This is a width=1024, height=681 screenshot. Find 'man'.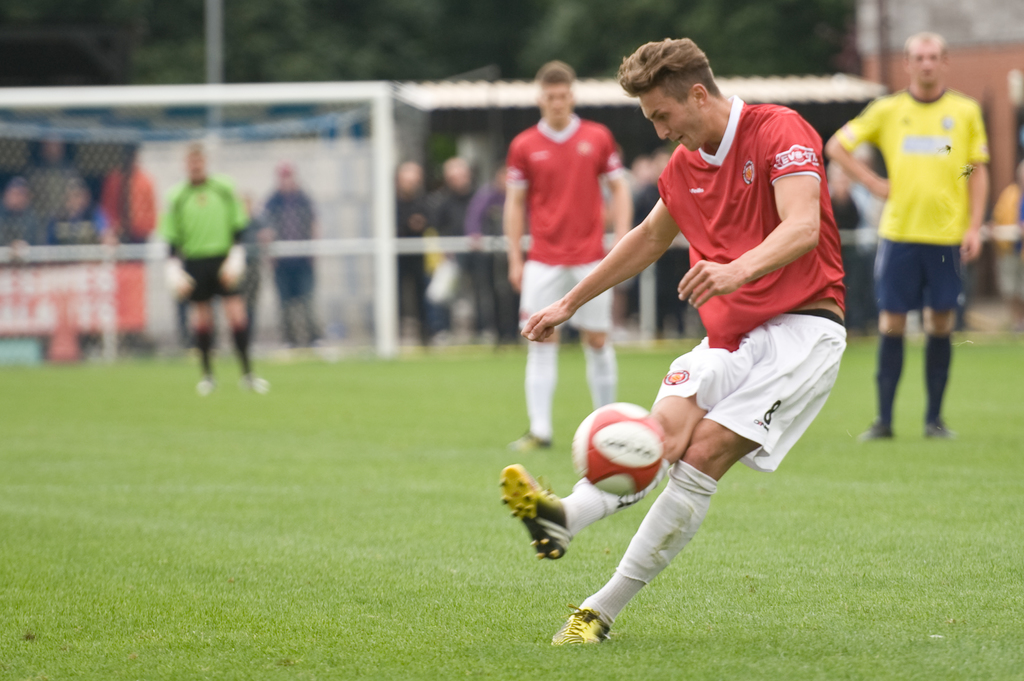
Bounding box: (left=500, top=39, right=848, bottom=652).
